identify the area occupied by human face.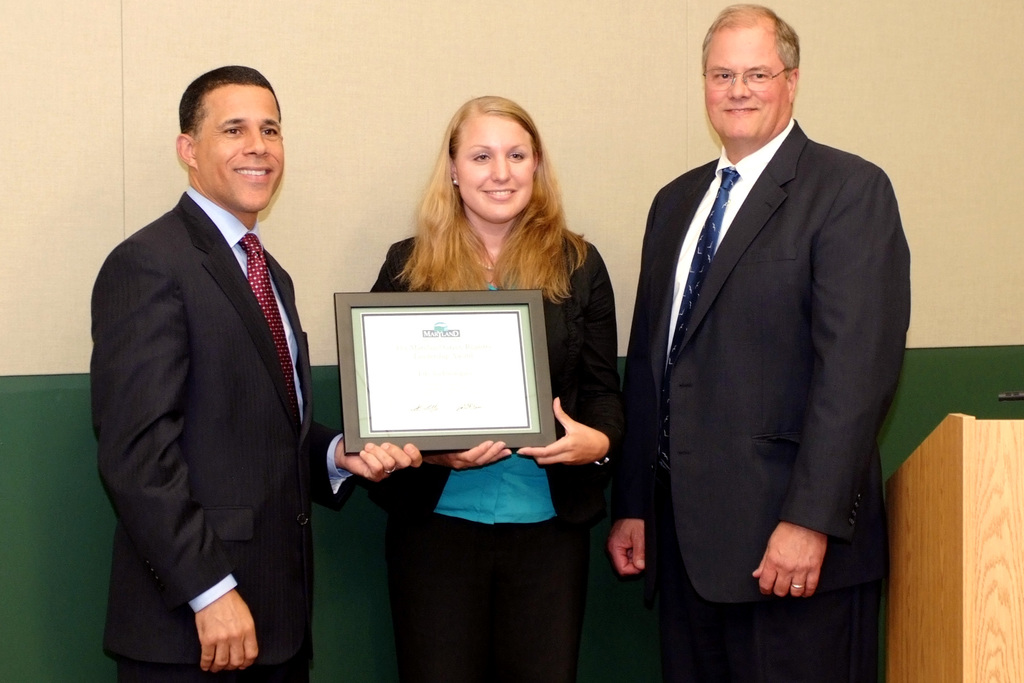
Area: crop(198, 88, 284, 209).
